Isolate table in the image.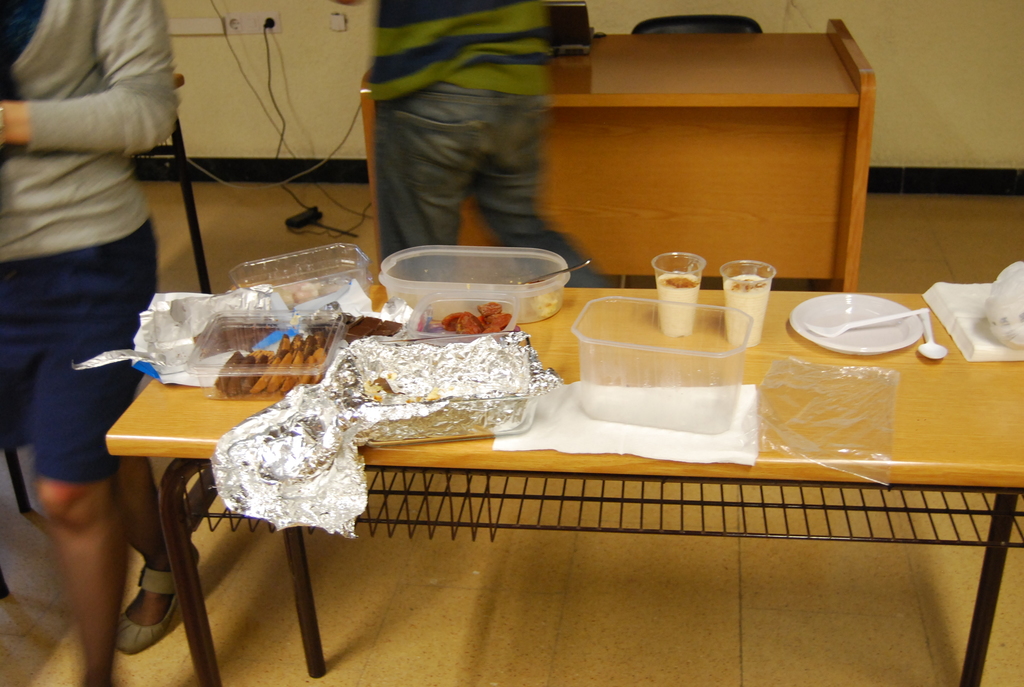
Isolated region: crop(356, 20, 872, 288).
